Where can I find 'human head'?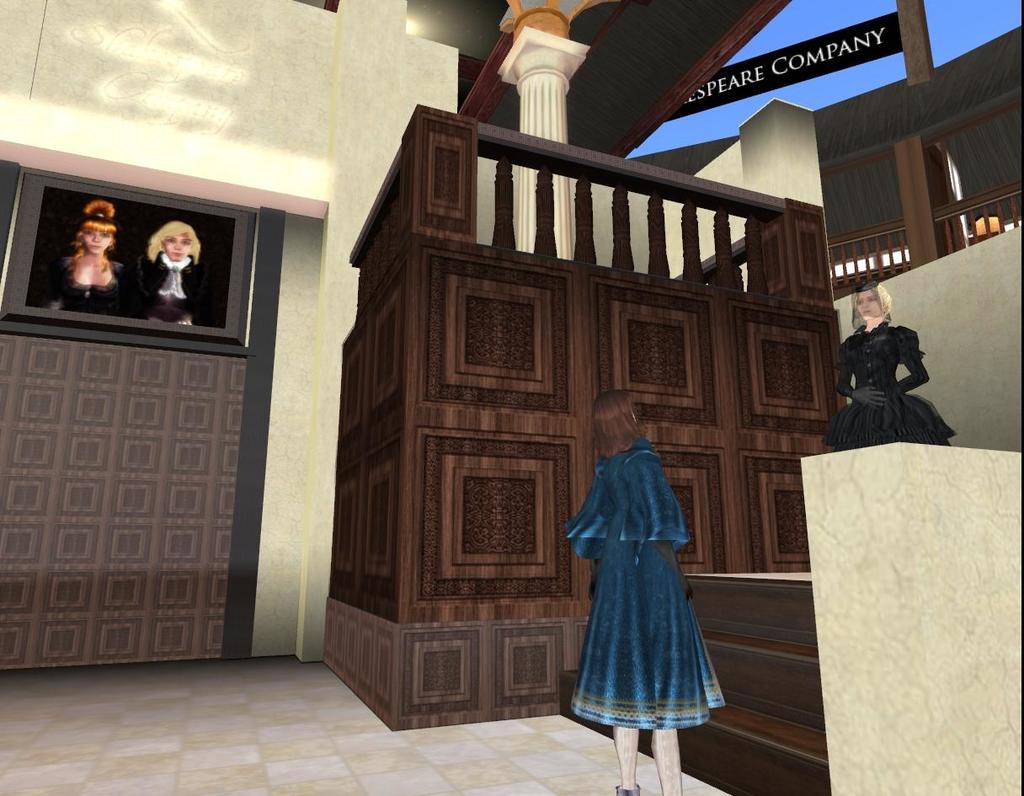
You can find it at (45,200,138,302).
